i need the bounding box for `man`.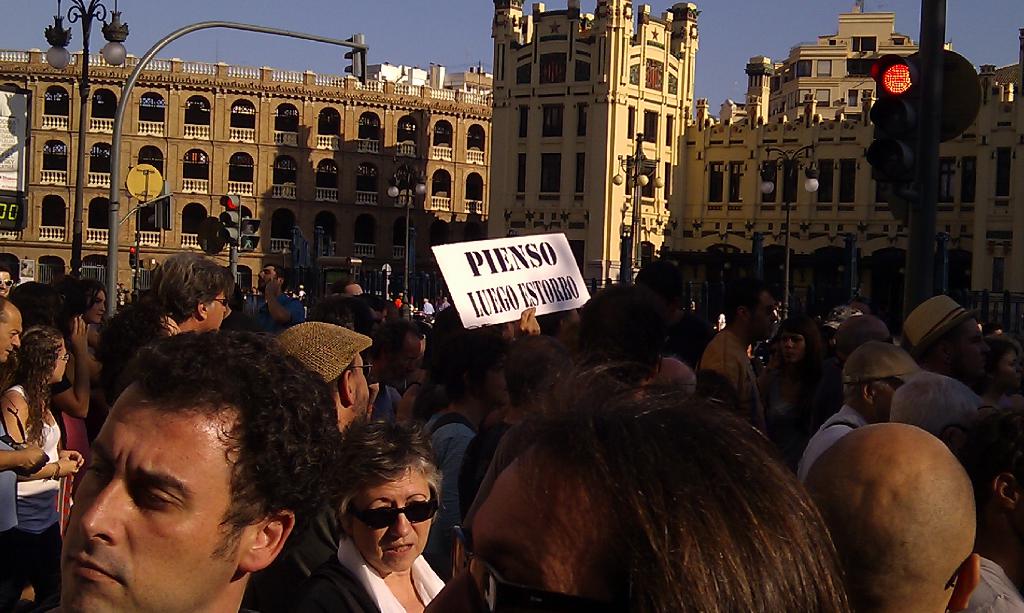
Here it is: locate(698, 280, 779, 434).
